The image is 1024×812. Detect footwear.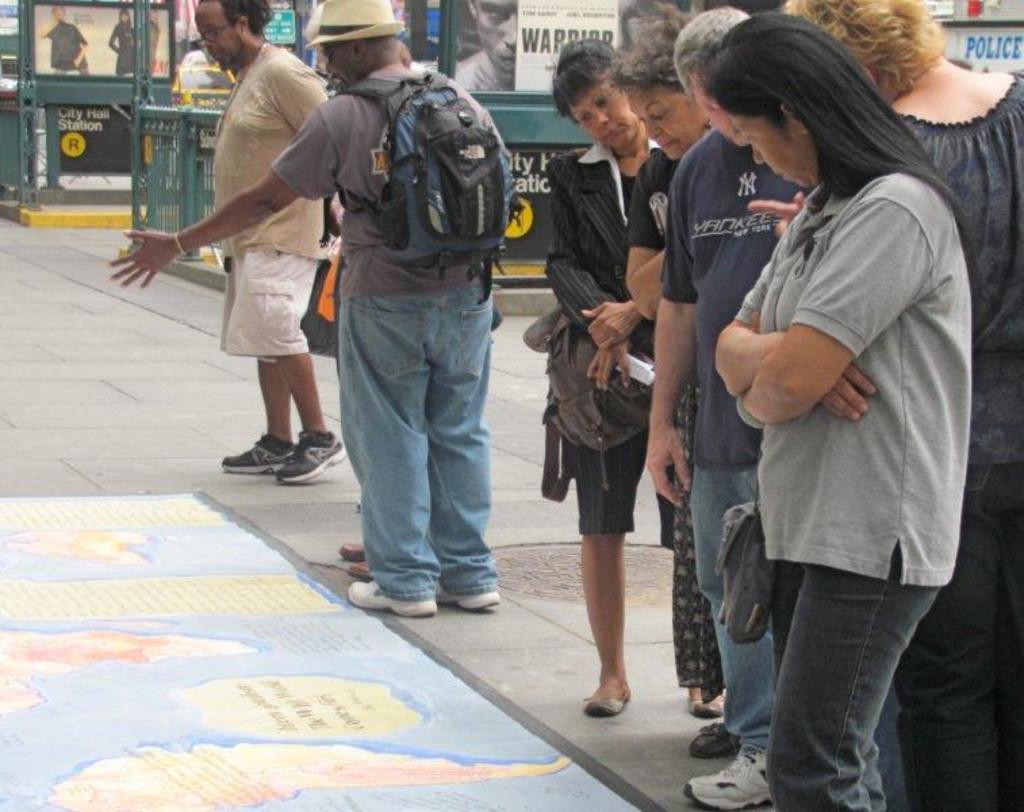
Detection: x1=345 y1=581 x2=438 y2=616.
